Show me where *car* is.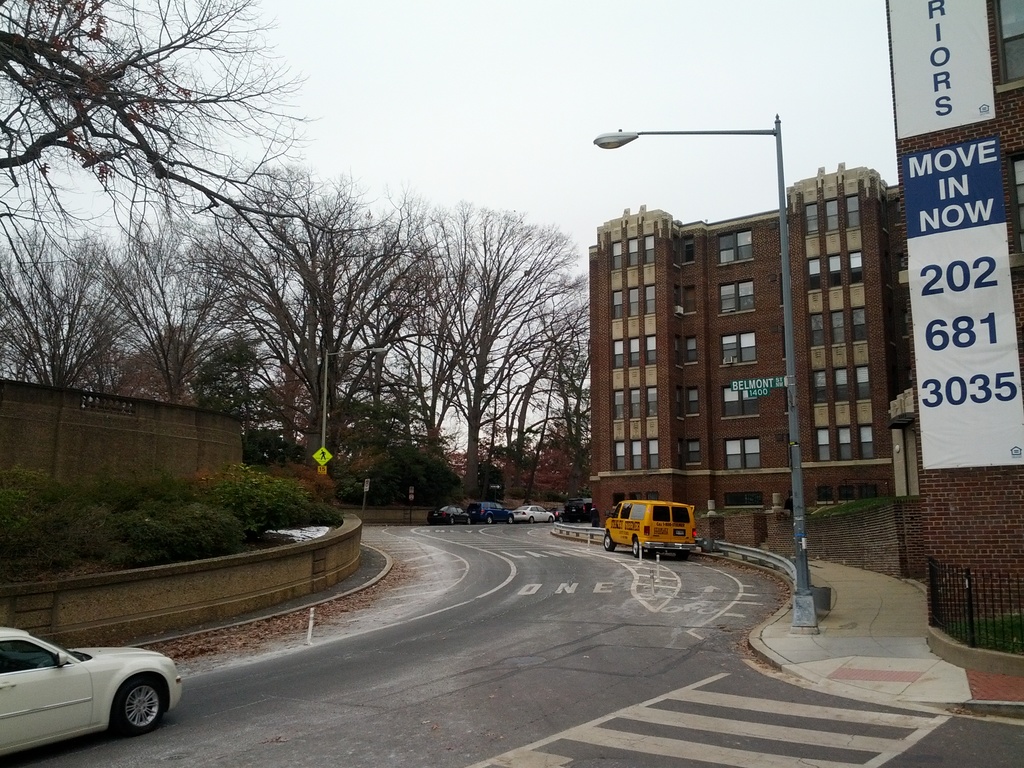
*car* is at 429, 504, 471, 522.
